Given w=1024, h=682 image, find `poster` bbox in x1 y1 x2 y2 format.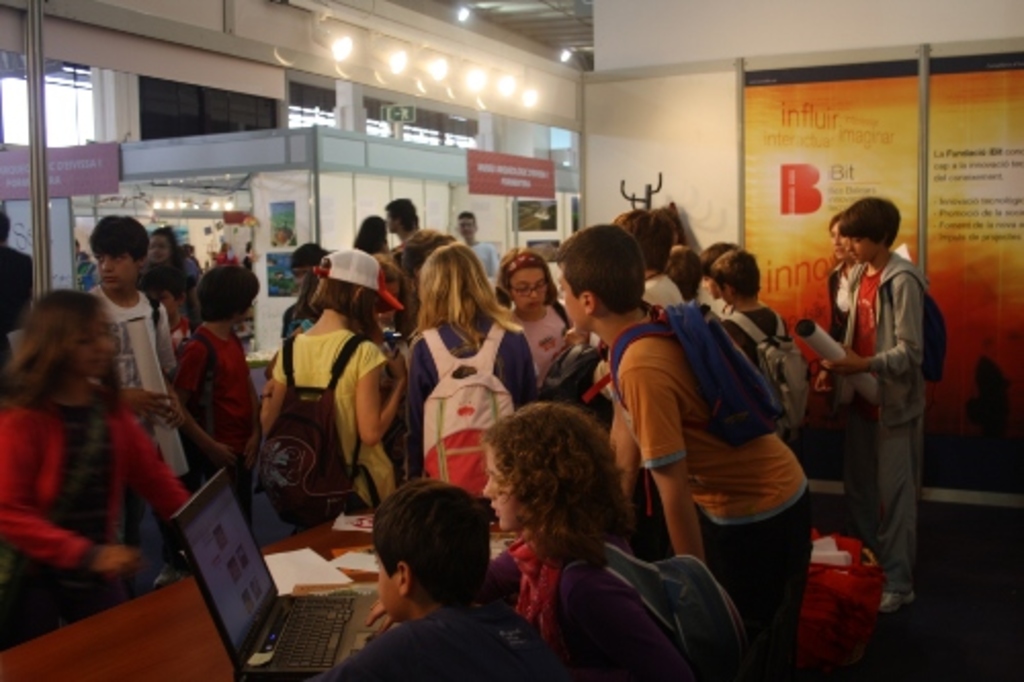
924 68 1022 438.
